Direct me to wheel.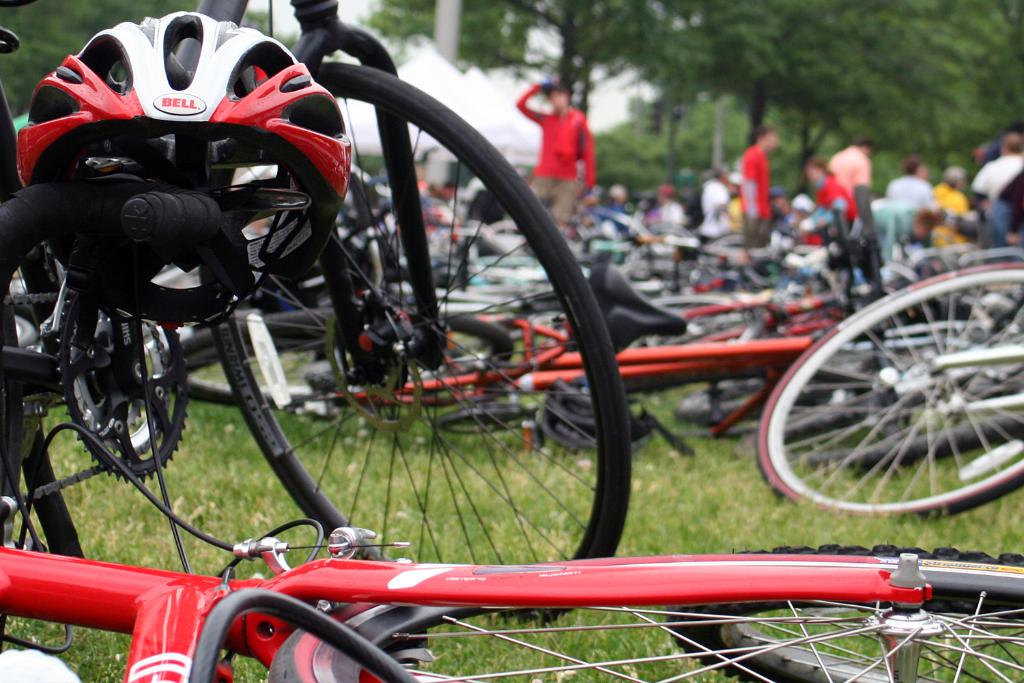
Direction: 769,264,1019,535.
